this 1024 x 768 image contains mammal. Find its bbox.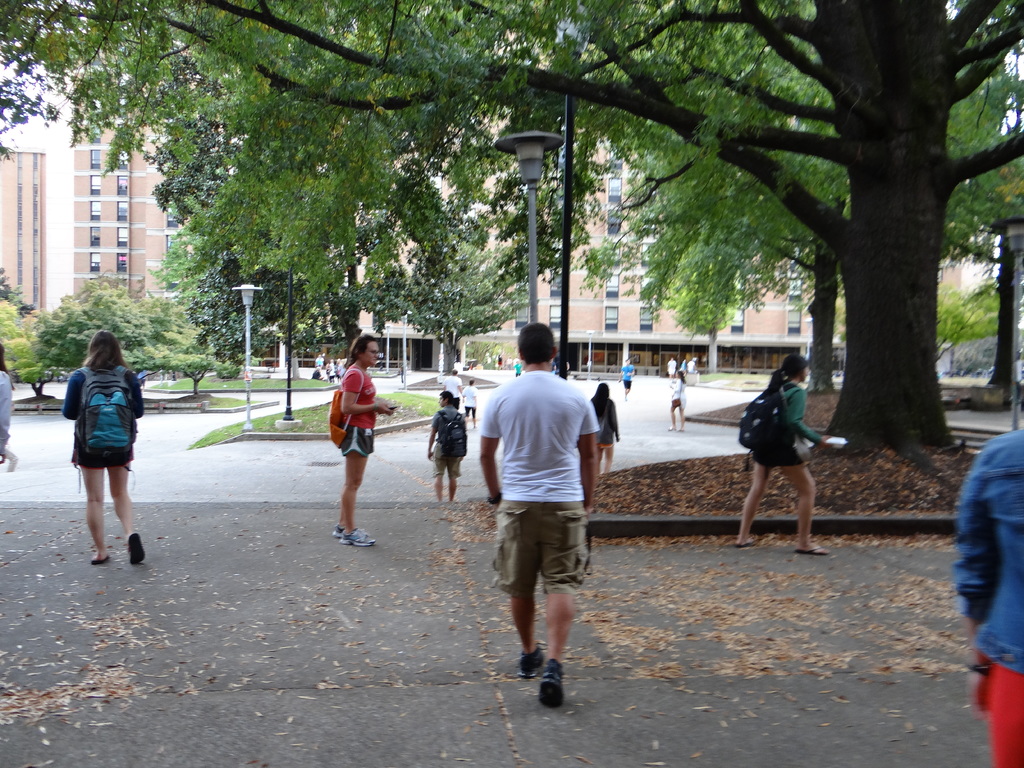
619, 358, 637, 400.
